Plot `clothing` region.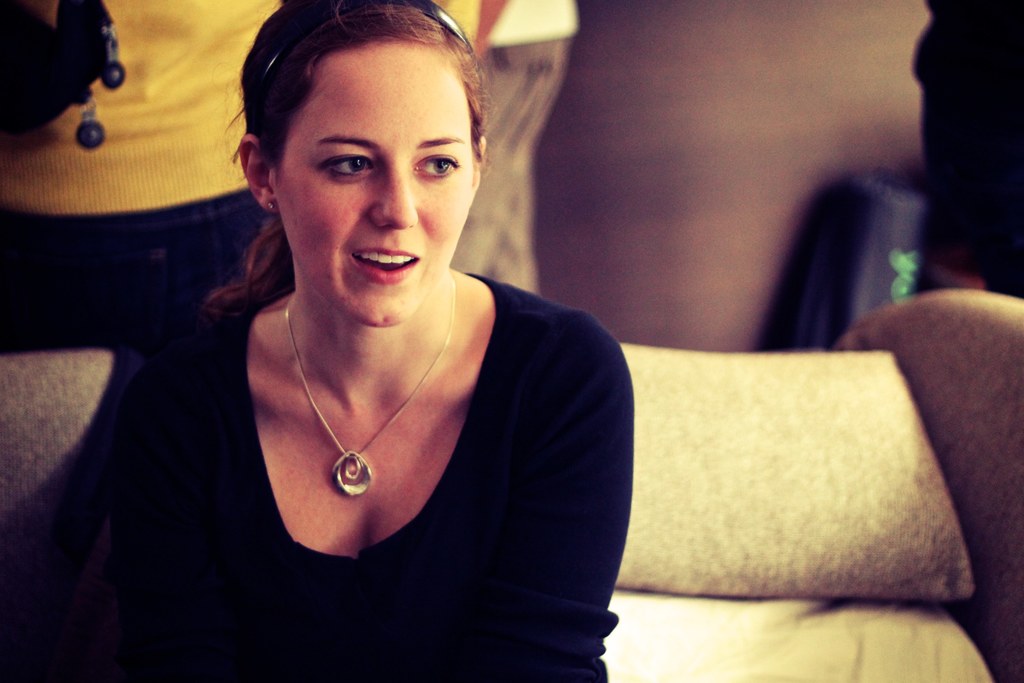
Plotted at x1=149, y1=267, x2=629, y2=638.
